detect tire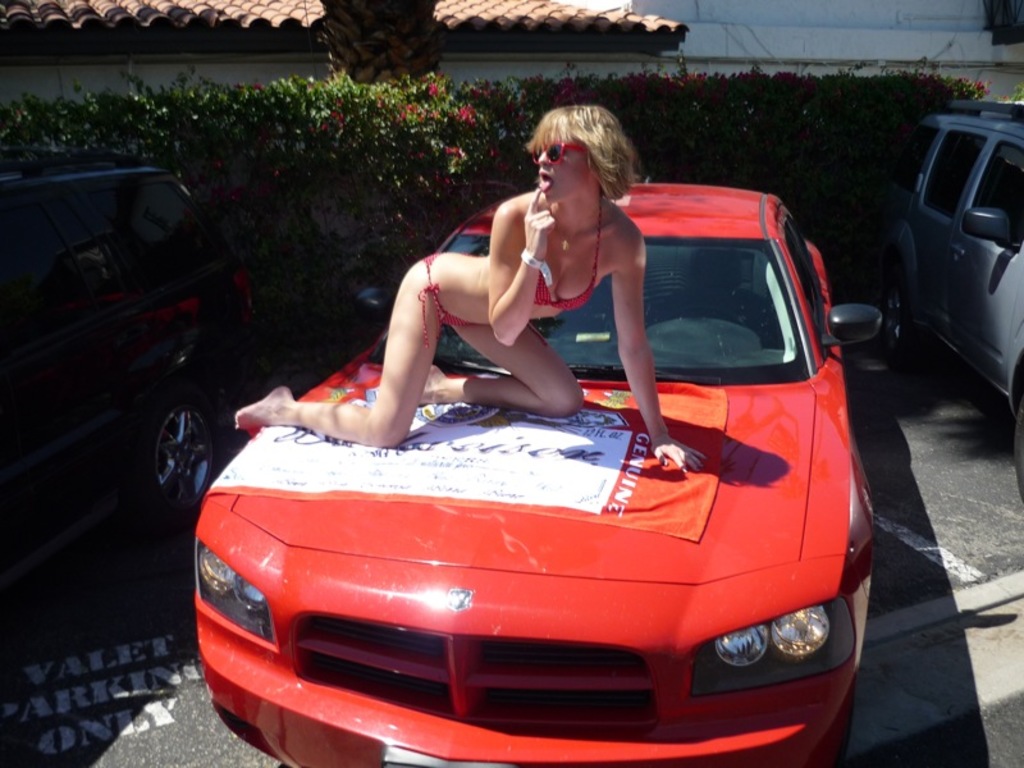
detection(881, 264, 927, 369)
